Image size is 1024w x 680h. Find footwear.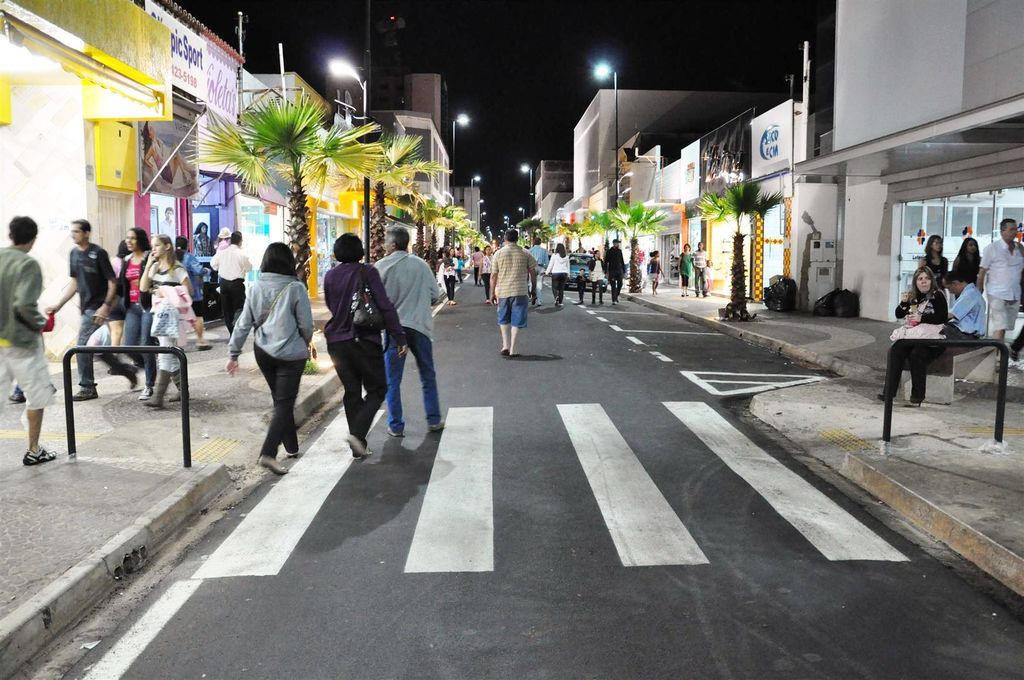
pyautogui.locateOnScreen(388, 426, 403, 437).
